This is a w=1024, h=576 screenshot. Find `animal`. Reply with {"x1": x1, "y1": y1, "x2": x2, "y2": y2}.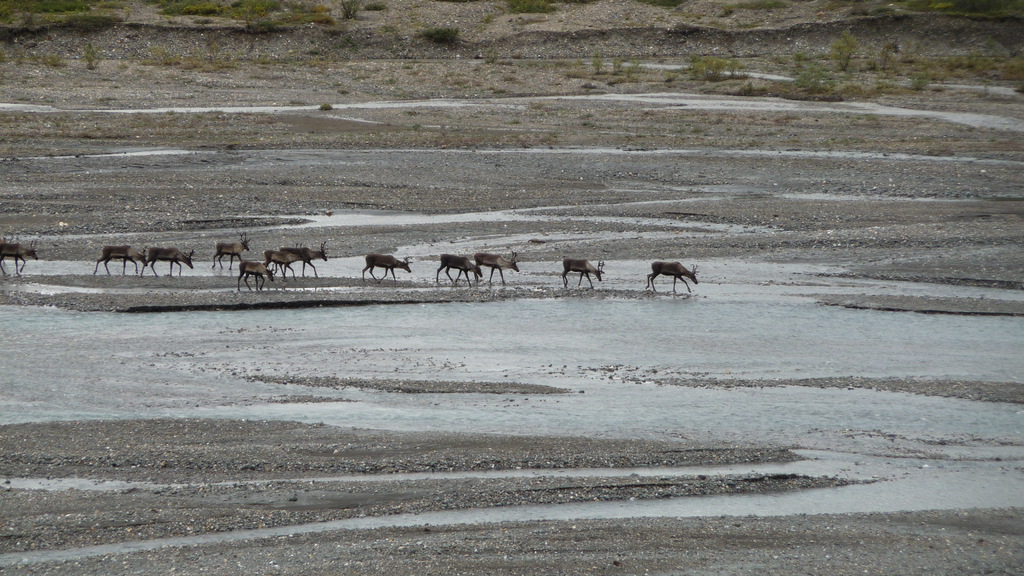
{"x1": 641, "y1": 261, "x2": 698, "y2": 297}.
